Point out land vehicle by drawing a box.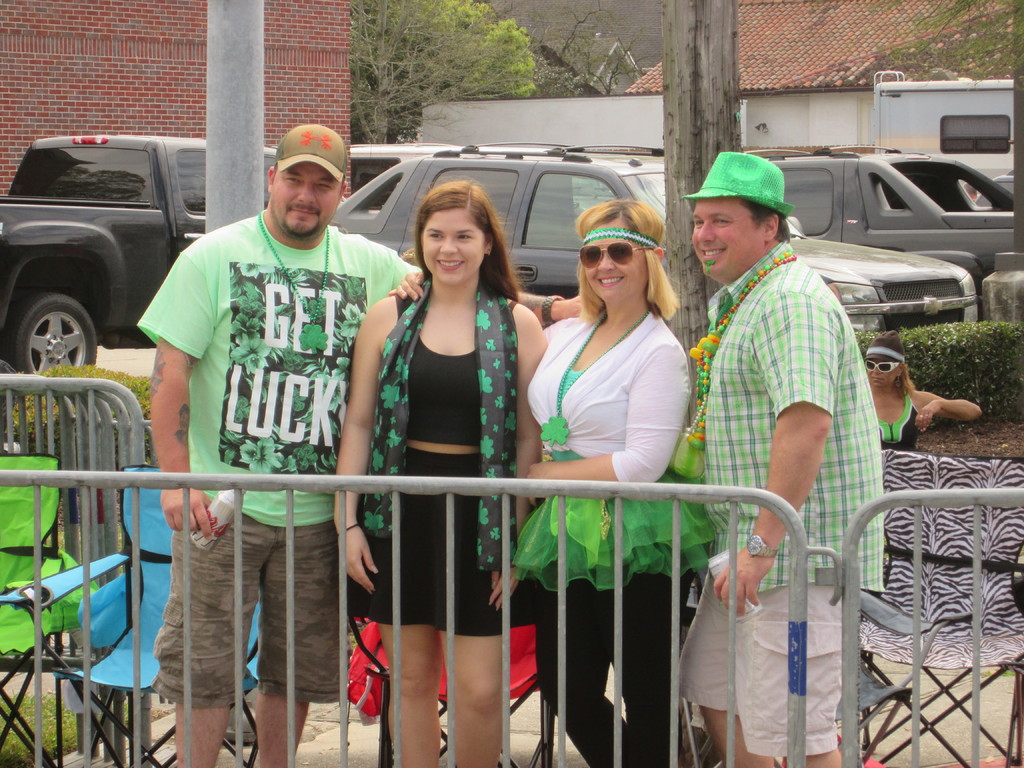
<bbox>739, 145, 1020, 273</bbox>.
